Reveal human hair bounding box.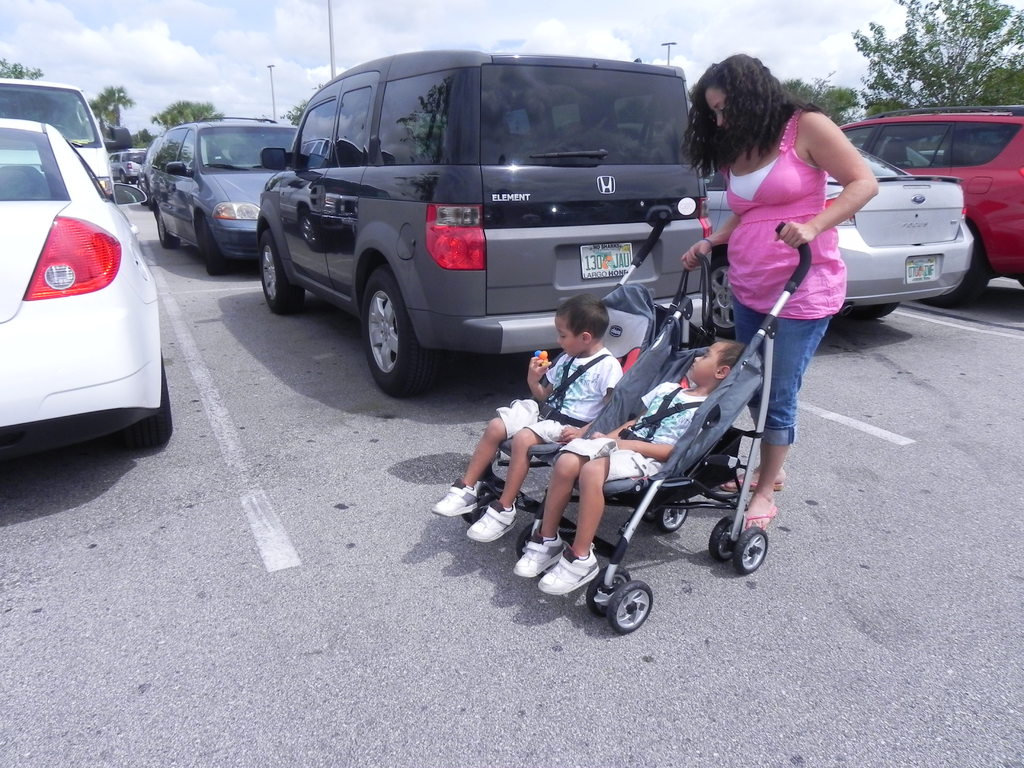
Revealed: pyautogui.locateOnScreen(693, 56, 815, 182).
